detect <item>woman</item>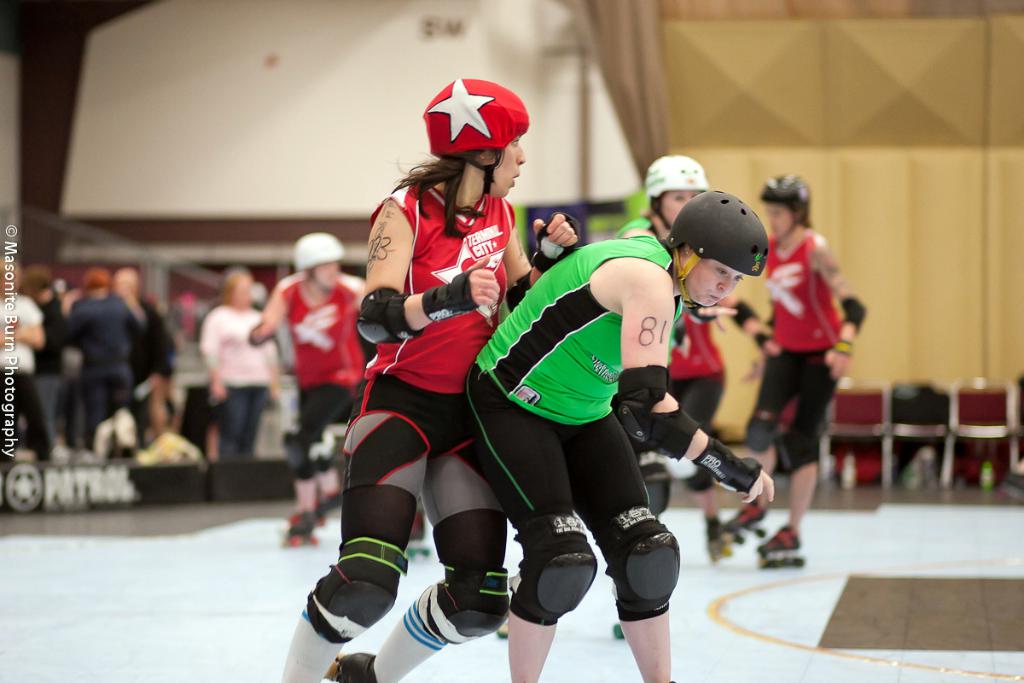
309 90 555 682
